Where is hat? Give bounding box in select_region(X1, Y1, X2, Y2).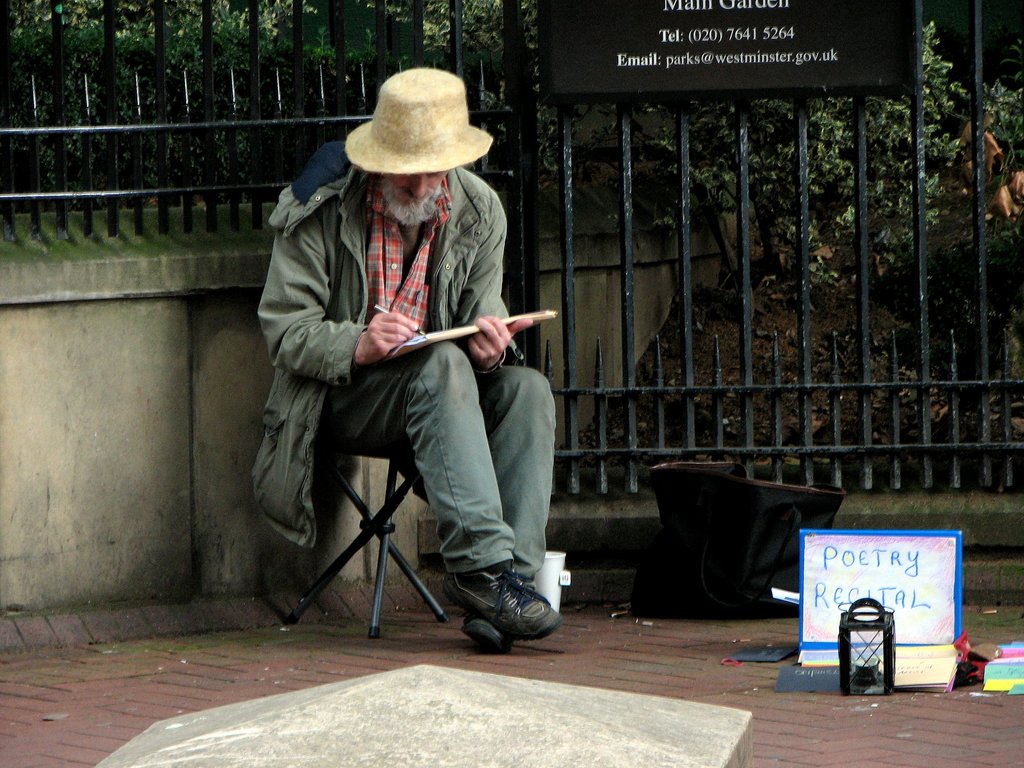
select_region(344, 66, 494, 175).
